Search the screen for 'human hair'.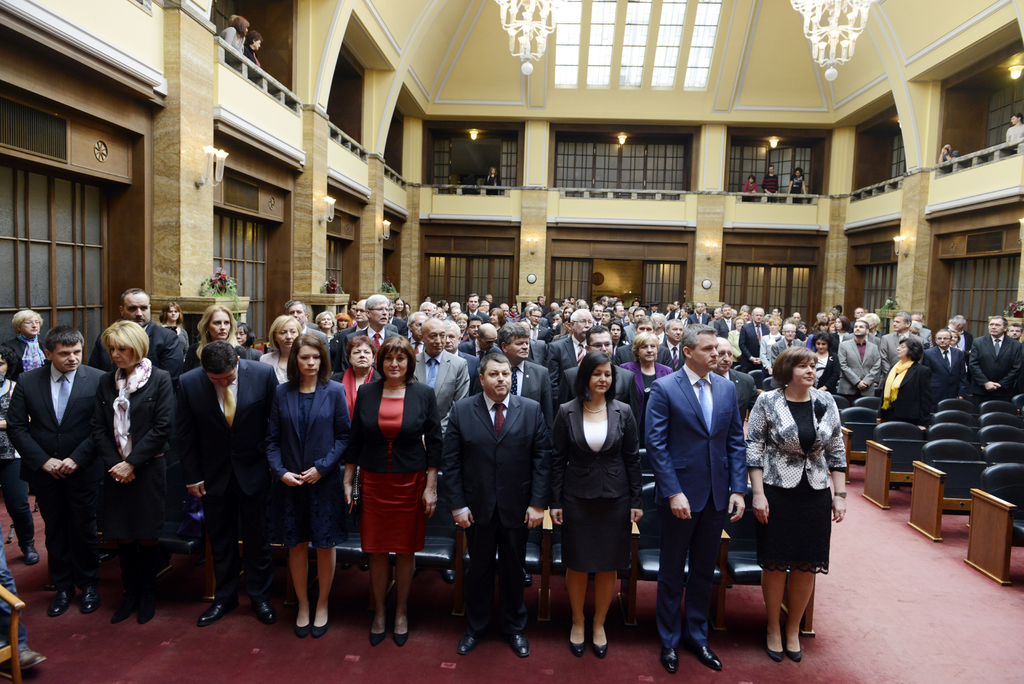
Found at pyautogui.locateOnScreen(0, 346, 19, 371).
